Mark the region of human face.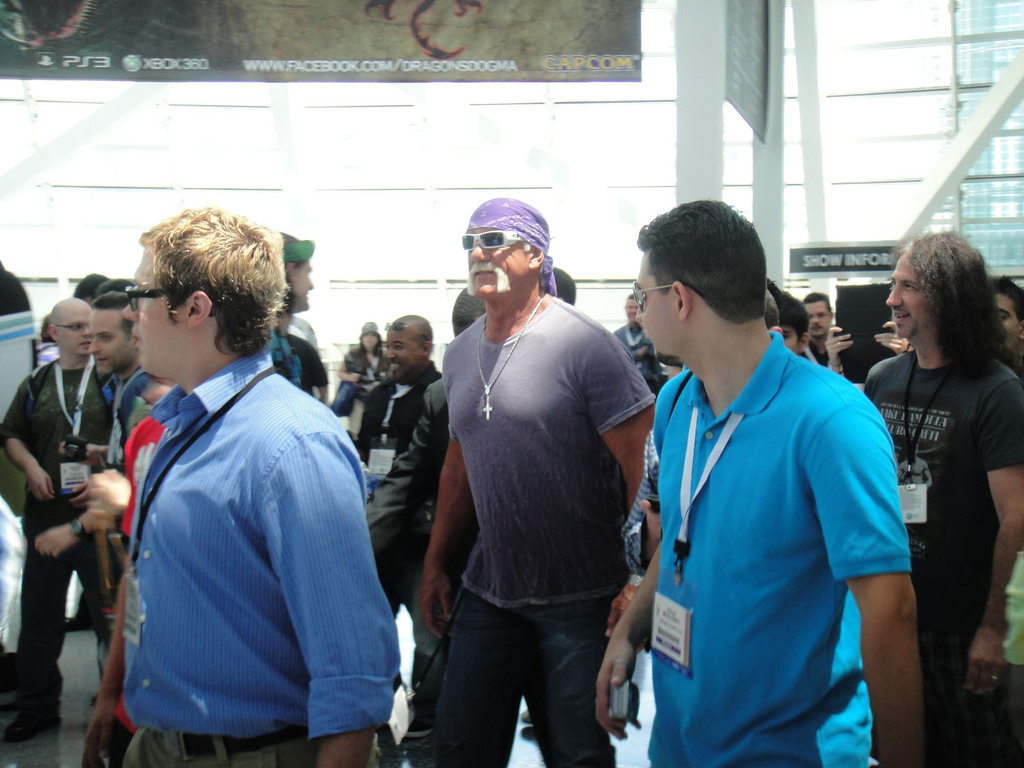
Region: locate(879, 253, 931, 340).
